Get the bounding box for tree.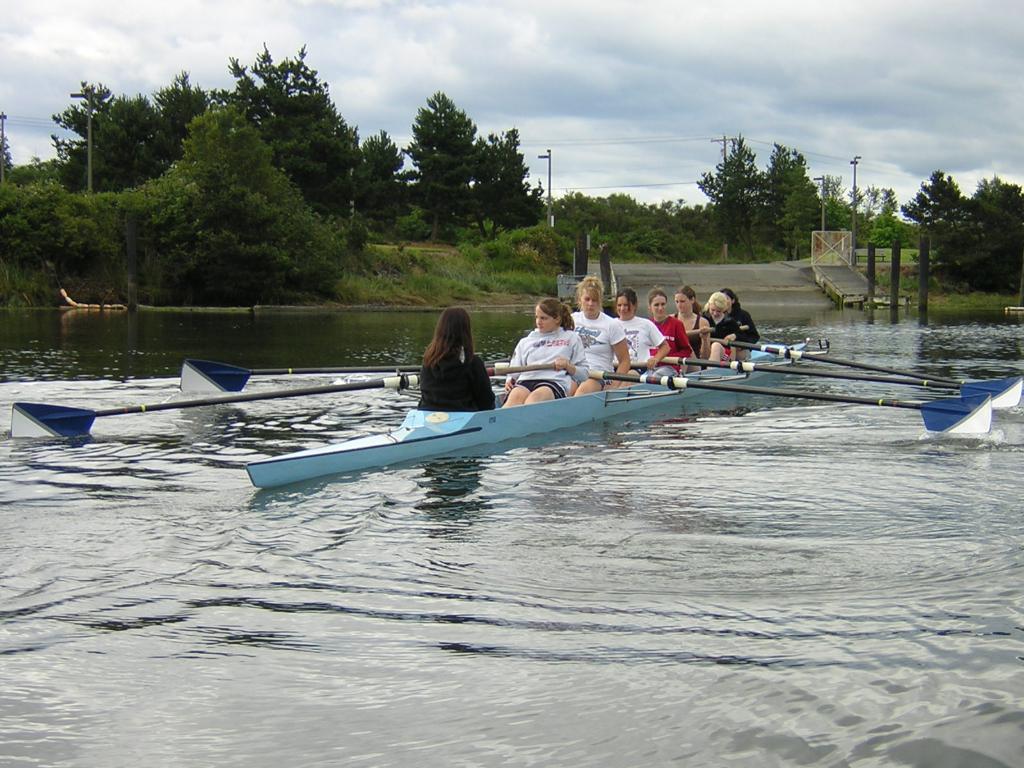
BBox(0, 103, 340, 279).
